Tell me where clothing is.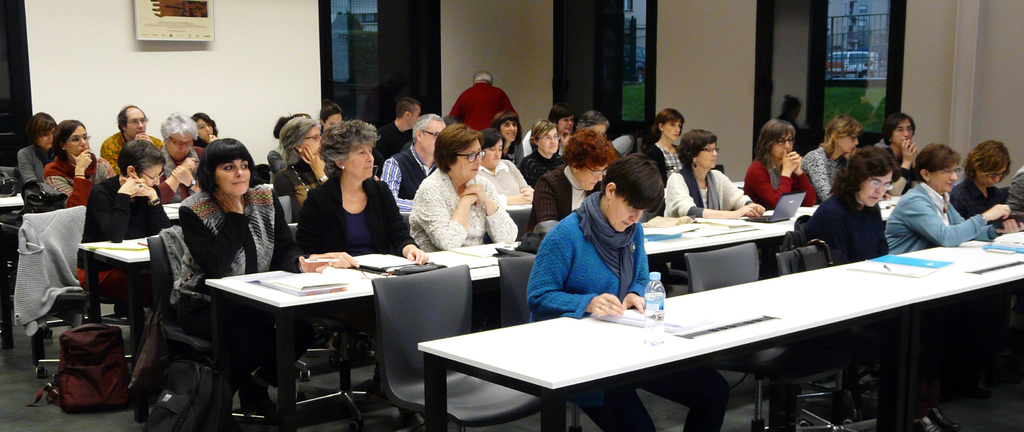
clothing is at locate(647, 129, 694, 162).
